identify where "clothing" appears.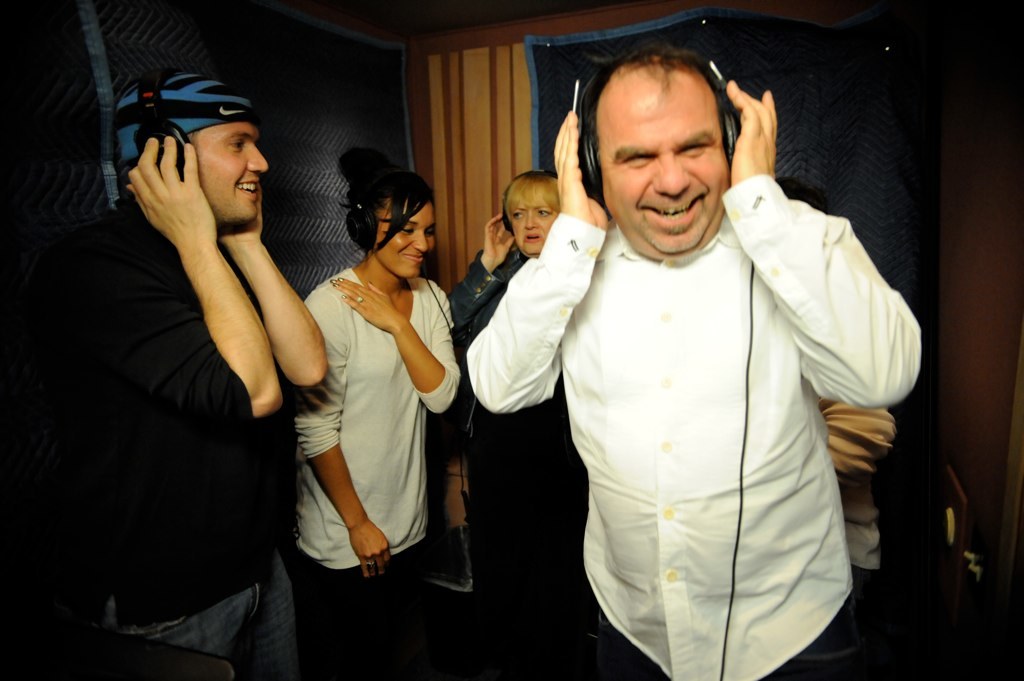
Appears at <bbox>531, 150, 905, 664</bbox>.
